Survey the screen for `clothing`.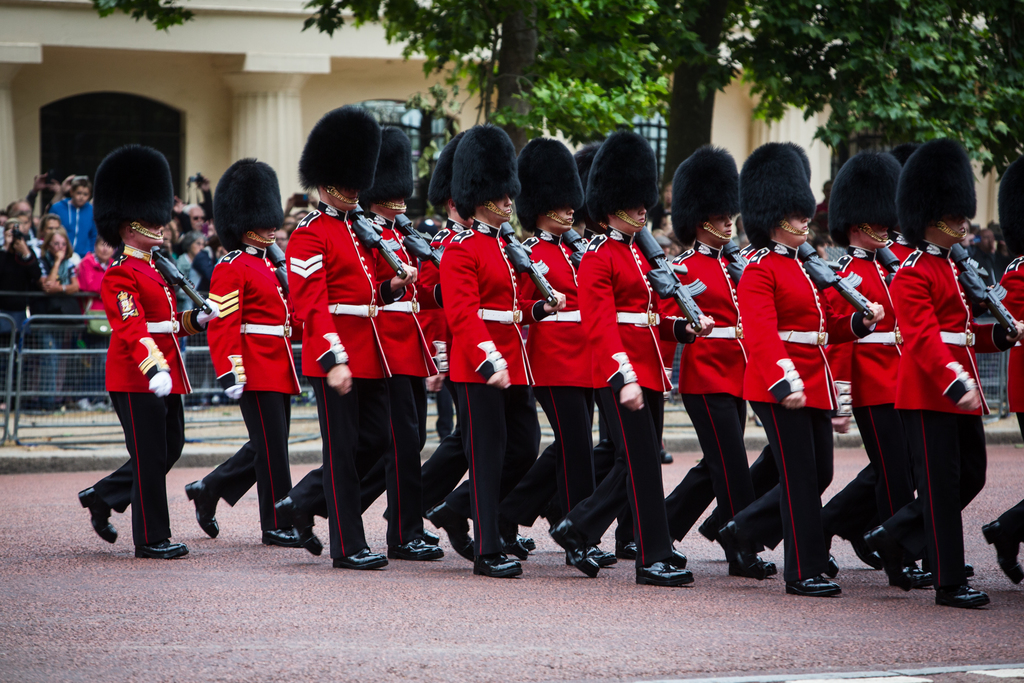
Survey found: x1=858, y1=221, x2=992, y2=556.
